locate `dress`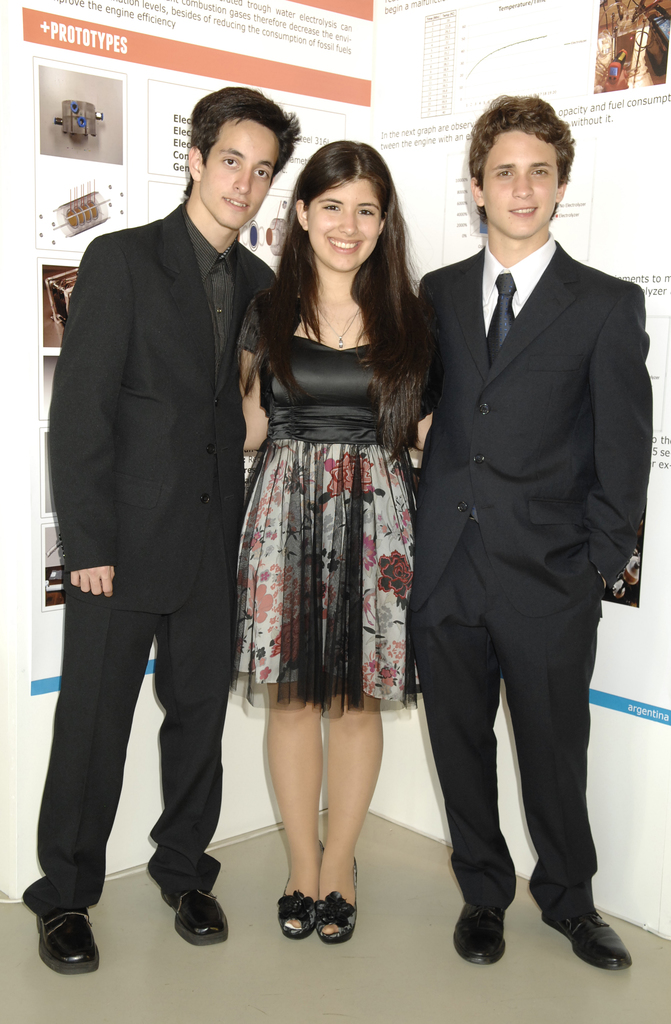
x1=235, y1=296, x2=419, y2=721
